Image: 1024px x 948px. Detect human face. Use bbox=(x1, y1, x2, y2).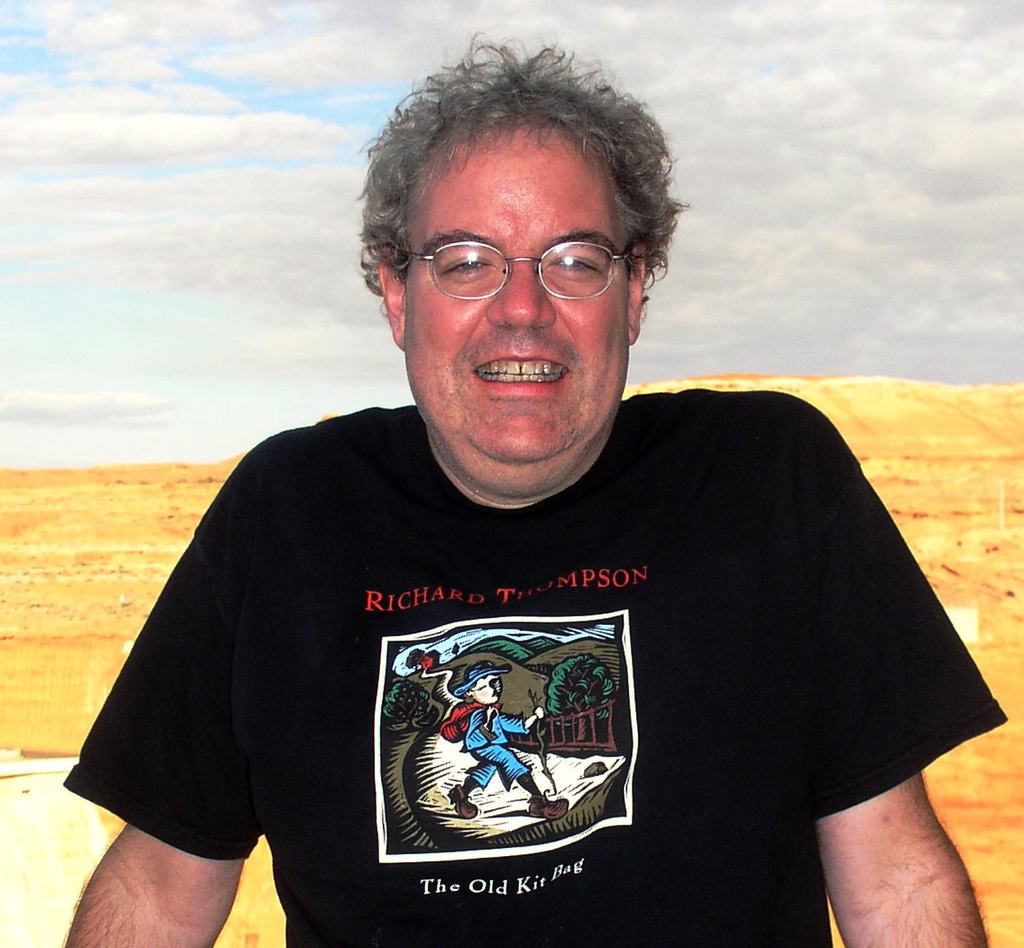
bbox=(475, 672, 507, 700).
